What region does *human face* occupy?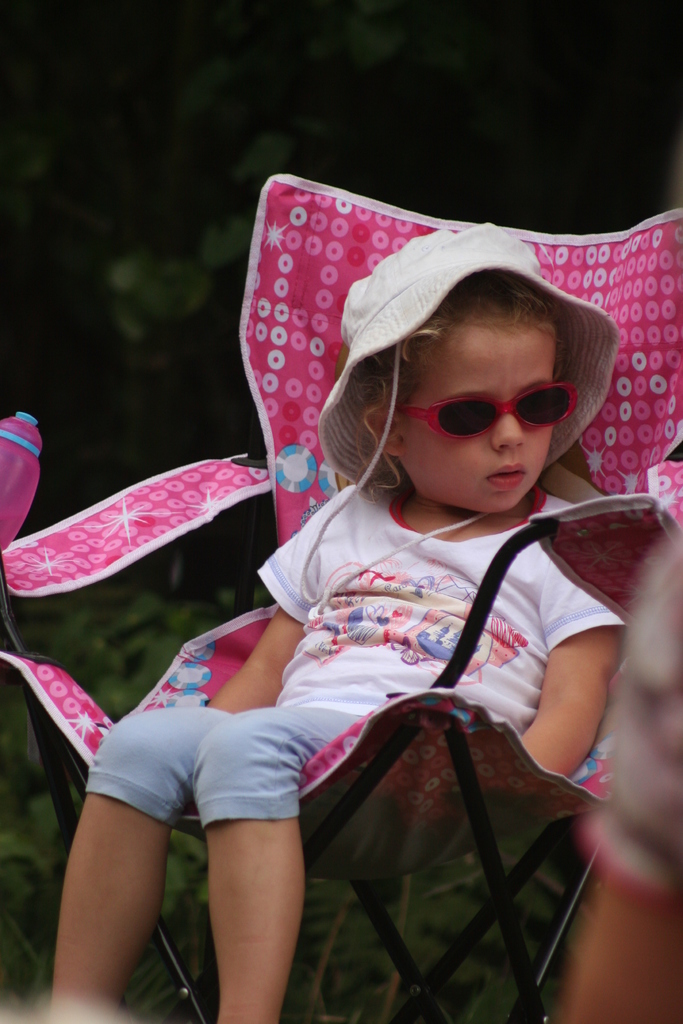
bbox=[409, 317, 554, 516].
